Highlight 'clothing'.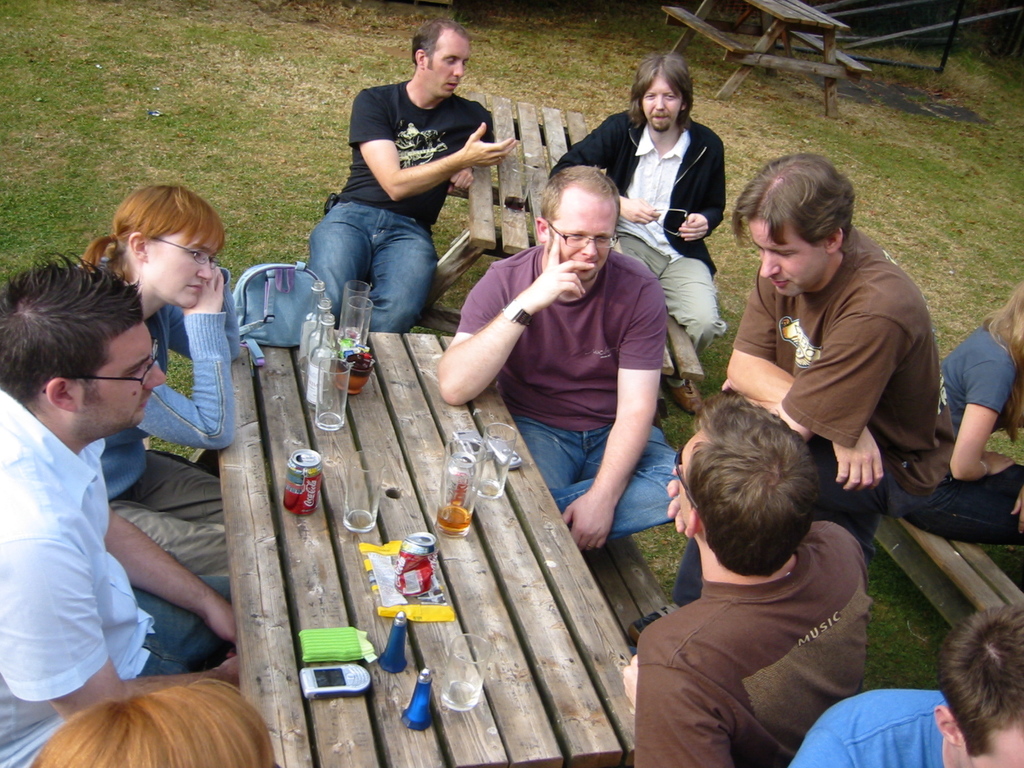
Highlighted region: 792 685 946 767.
